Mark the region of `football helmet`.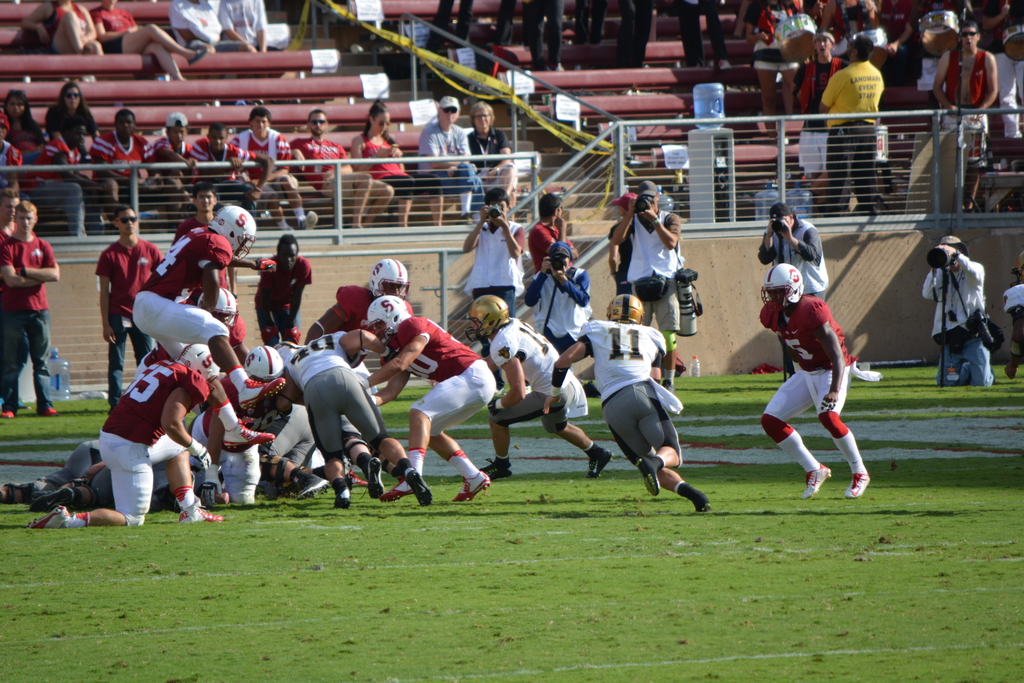
Region: x1=760, y1=263, x2=806, y2=311.
